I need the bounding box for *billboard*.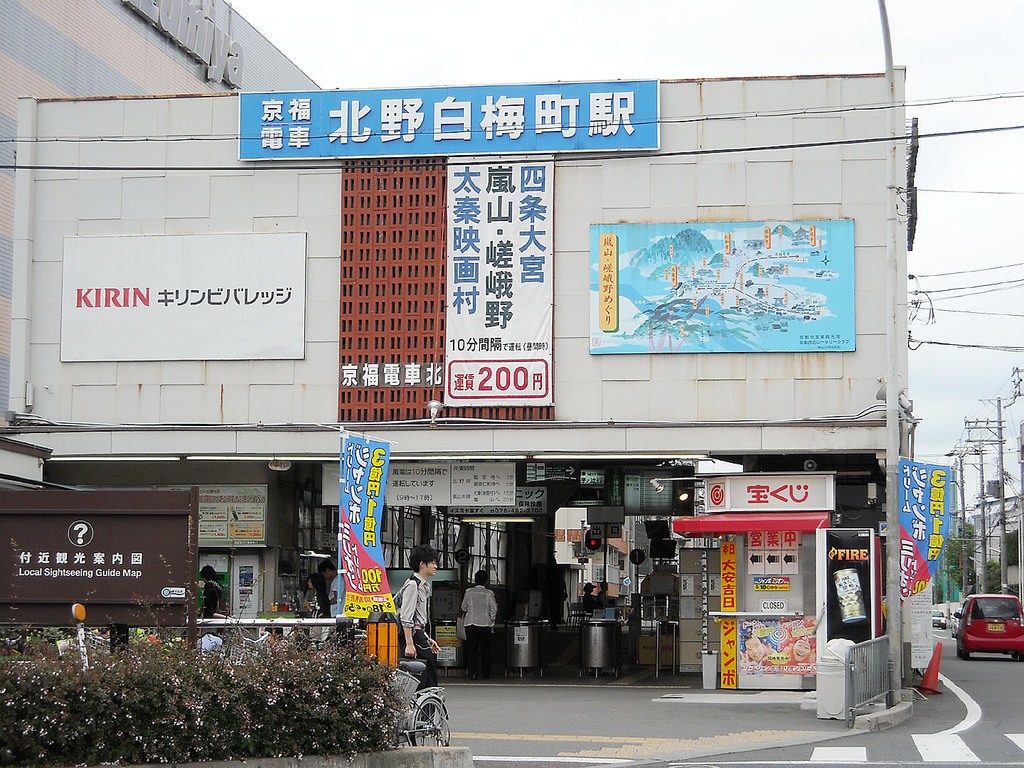
Here it is: 326, 459, 515, 511.
